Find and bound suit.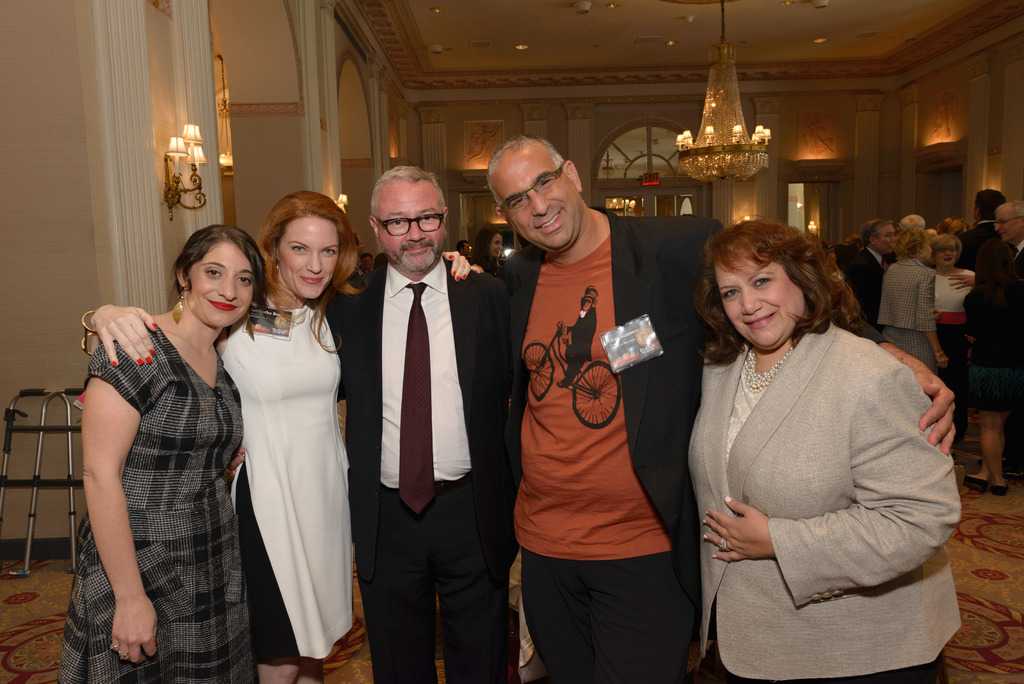
Bound: x1=979, y1=246, x2=1023, y2=472.
